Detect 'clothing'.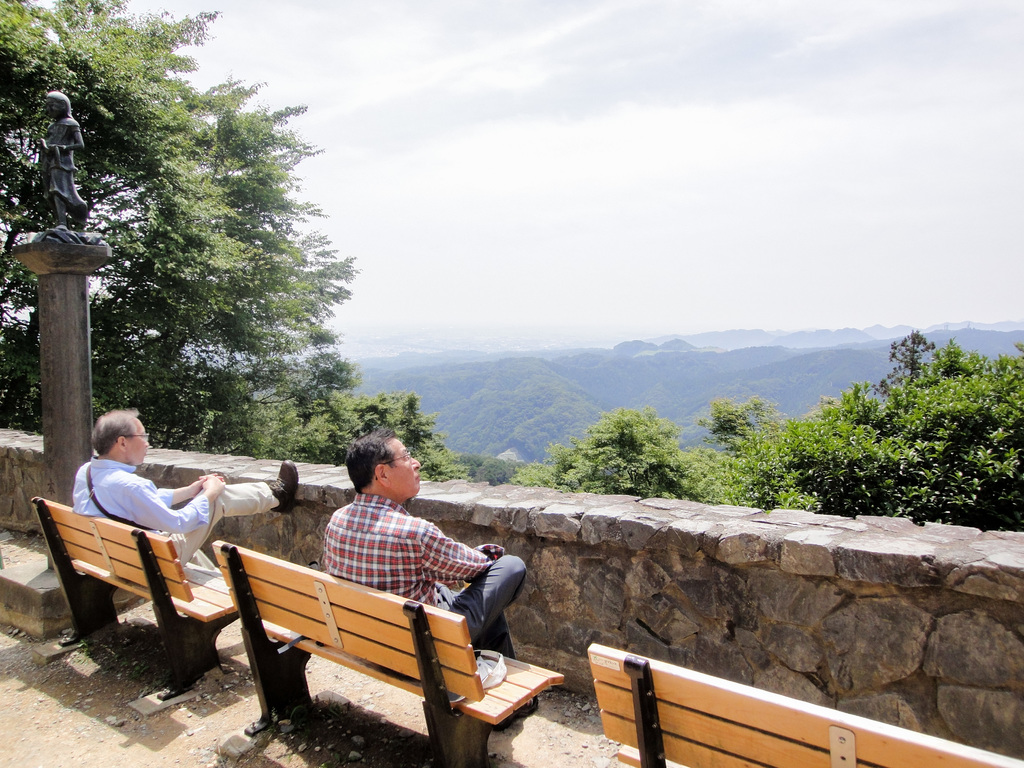
Detected at [72,456,285,569].
